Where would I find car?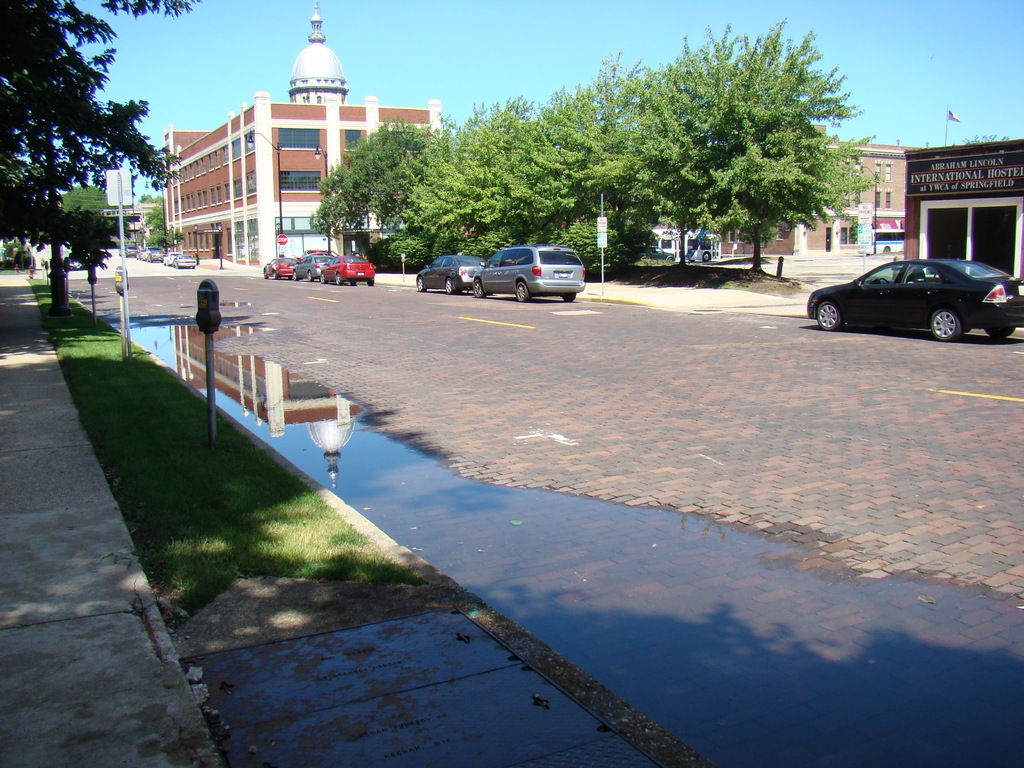
At BBox(291, 246, 330, 278).
